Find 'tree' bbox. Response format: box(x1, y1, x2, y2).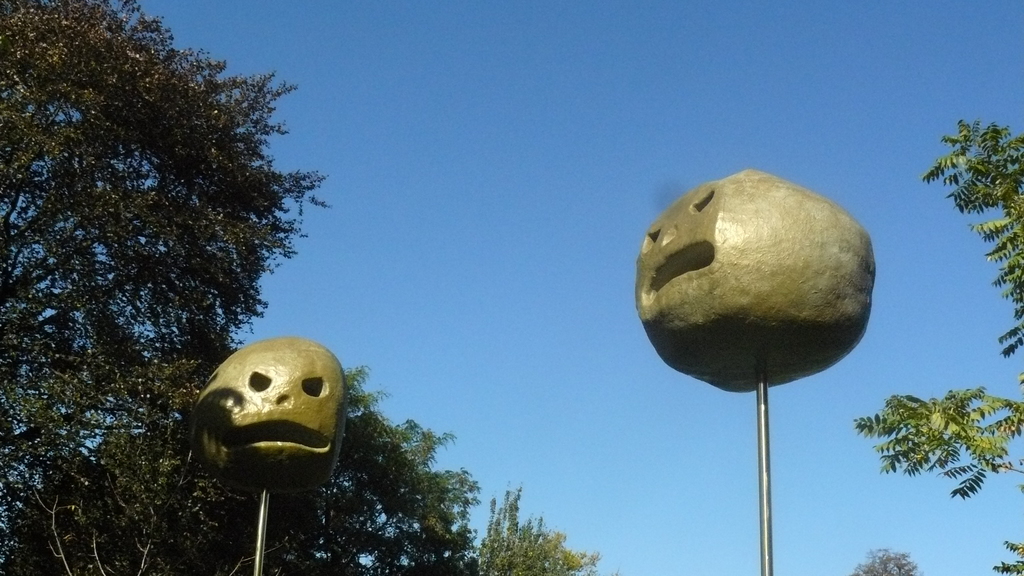
box(14, 12, 398, 556).
